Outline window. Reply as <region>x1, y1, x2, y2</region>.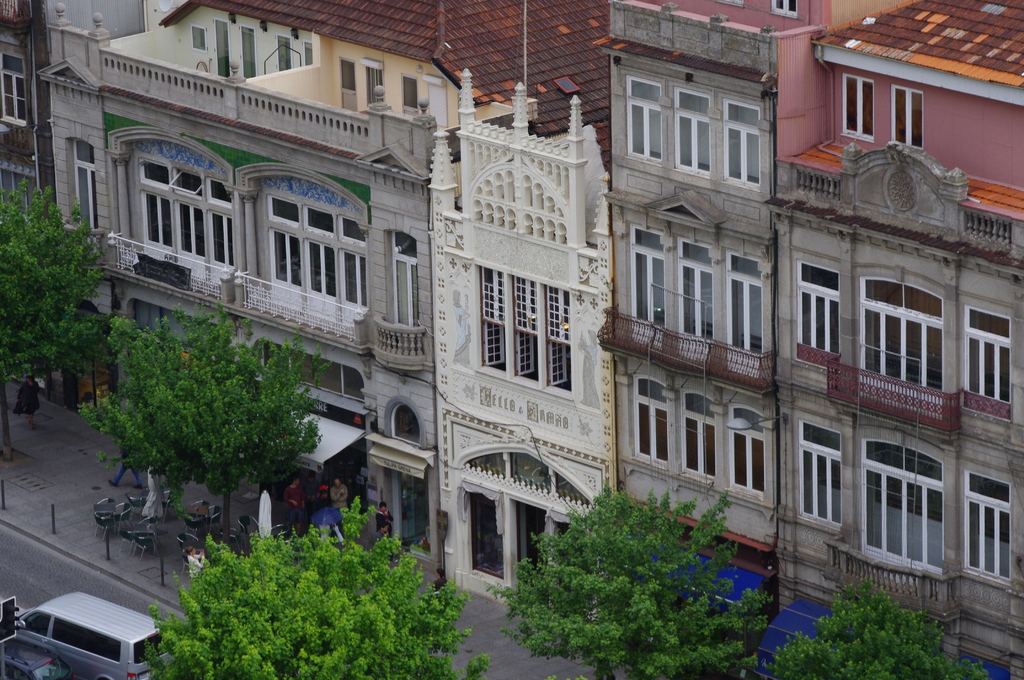
<region>400, 73, 417, 109</region>.
